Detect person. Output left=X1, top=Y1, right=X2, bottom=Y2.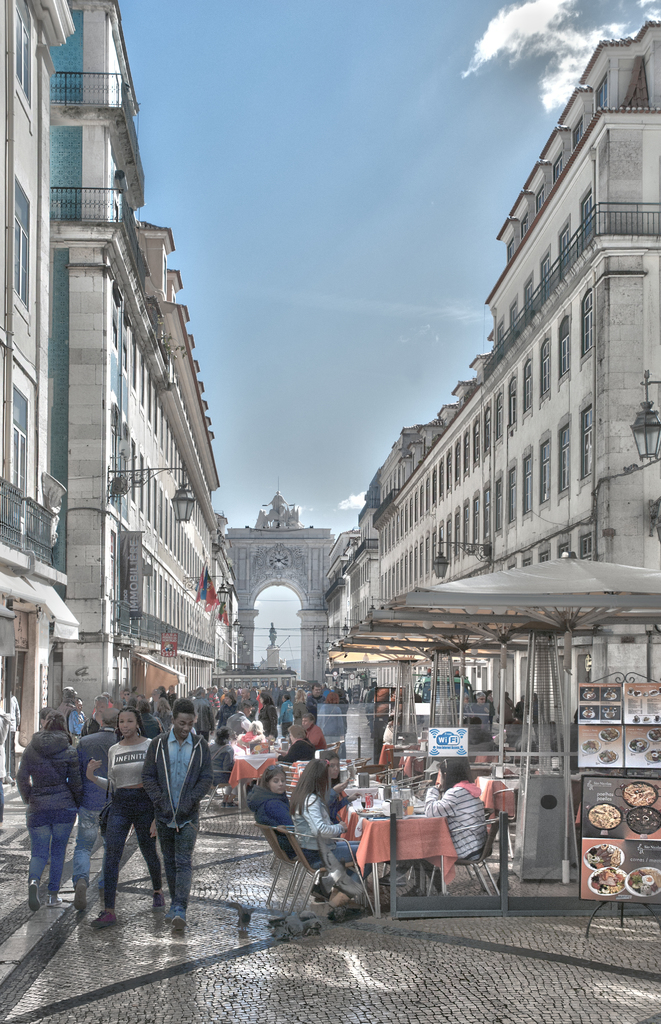
left=140, top=693, right=209, bottom=924.
